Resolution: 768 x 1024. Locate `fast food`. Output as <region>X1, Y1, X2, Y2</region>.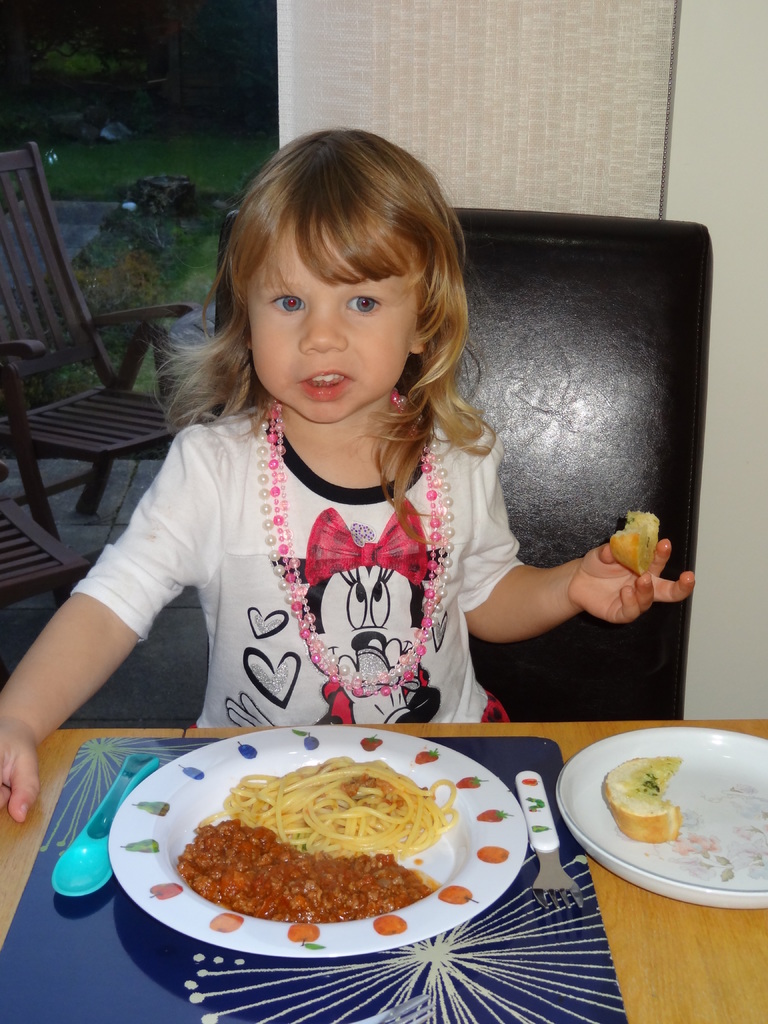
<region>166, 754, 472, 924</region>.
